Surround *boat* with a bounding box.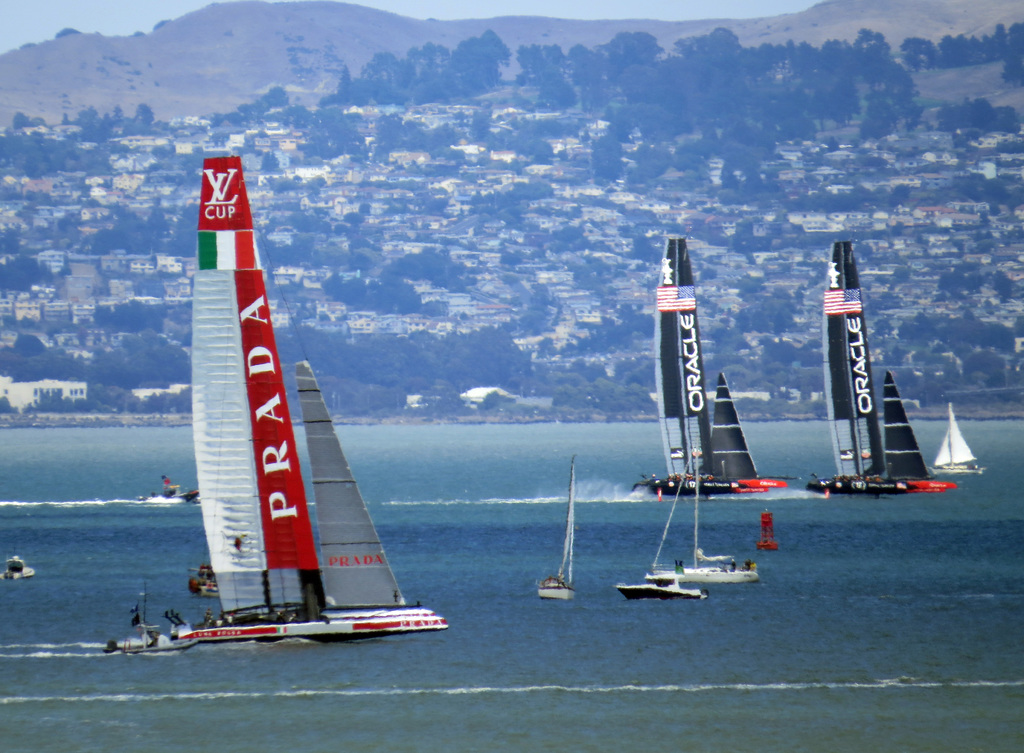
(x1=710, y1=374, x2=778, y2=495).
